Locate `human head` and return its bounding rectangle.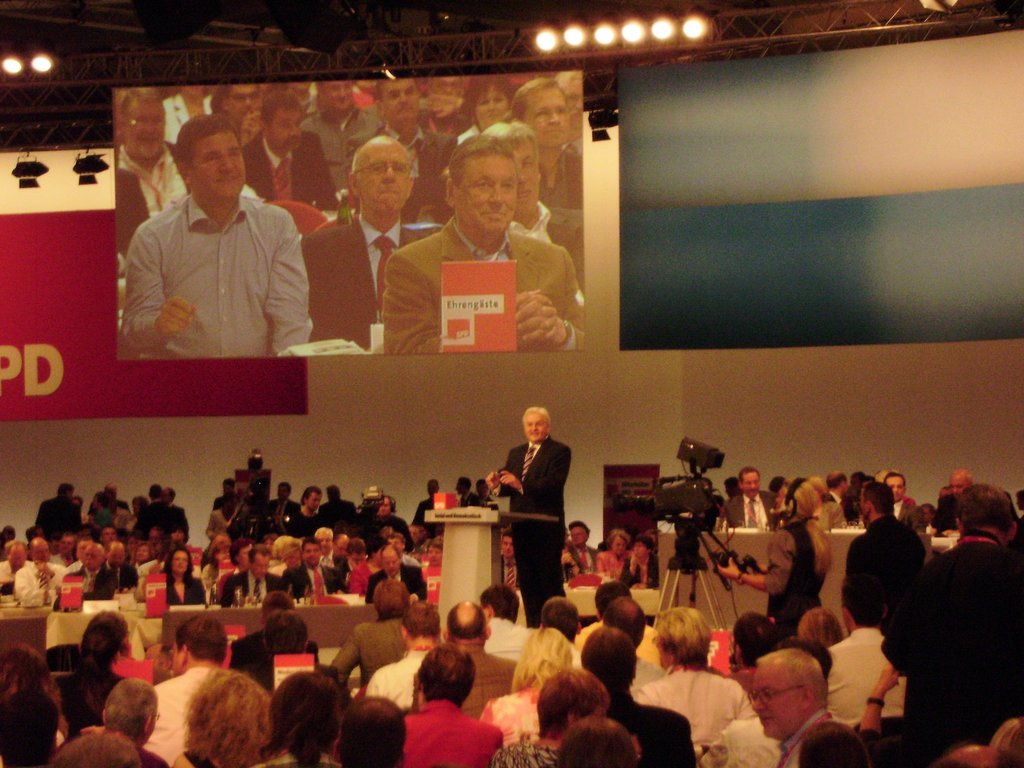
595 579 632 620.
